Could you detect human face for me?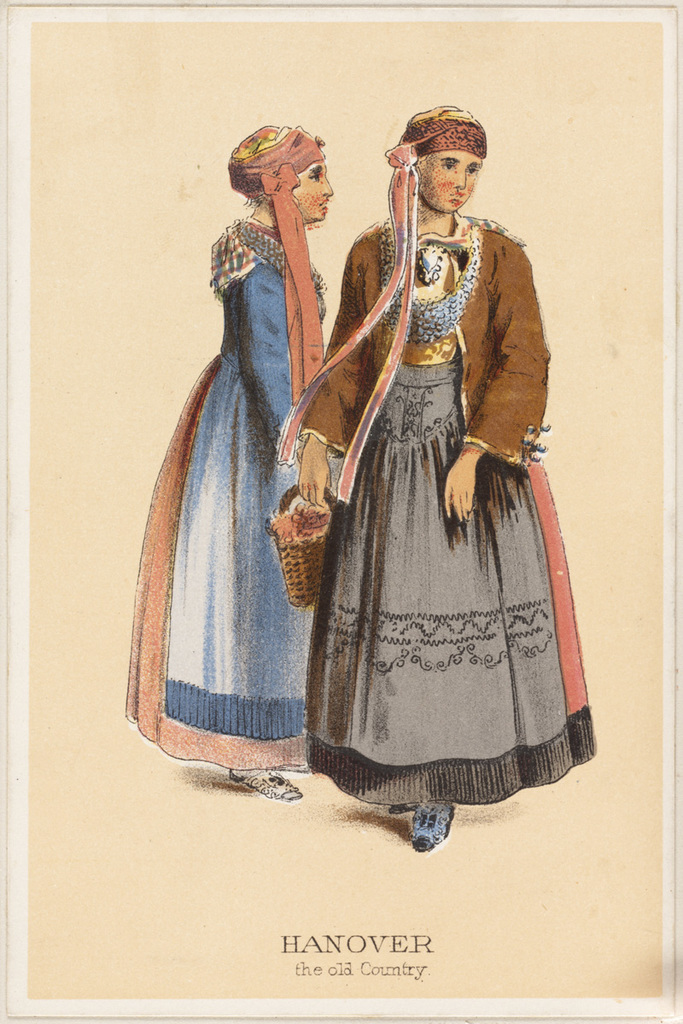
Detection result: x1=293 y1=160 x2=334 y2=222.
